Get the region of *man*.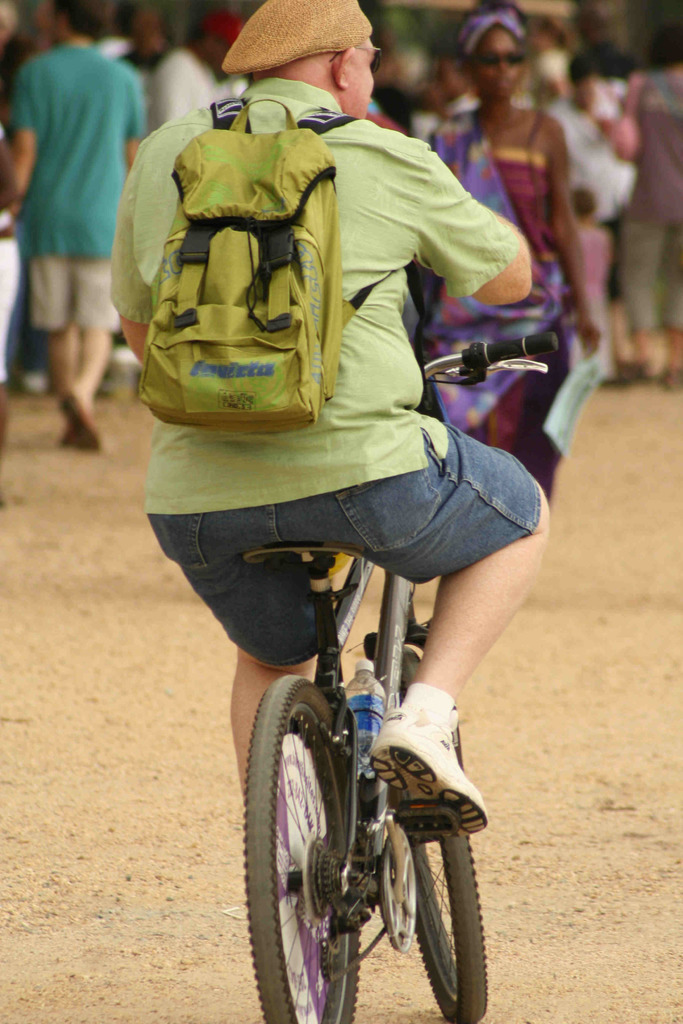
Rect(4, 1, 151, 453).
